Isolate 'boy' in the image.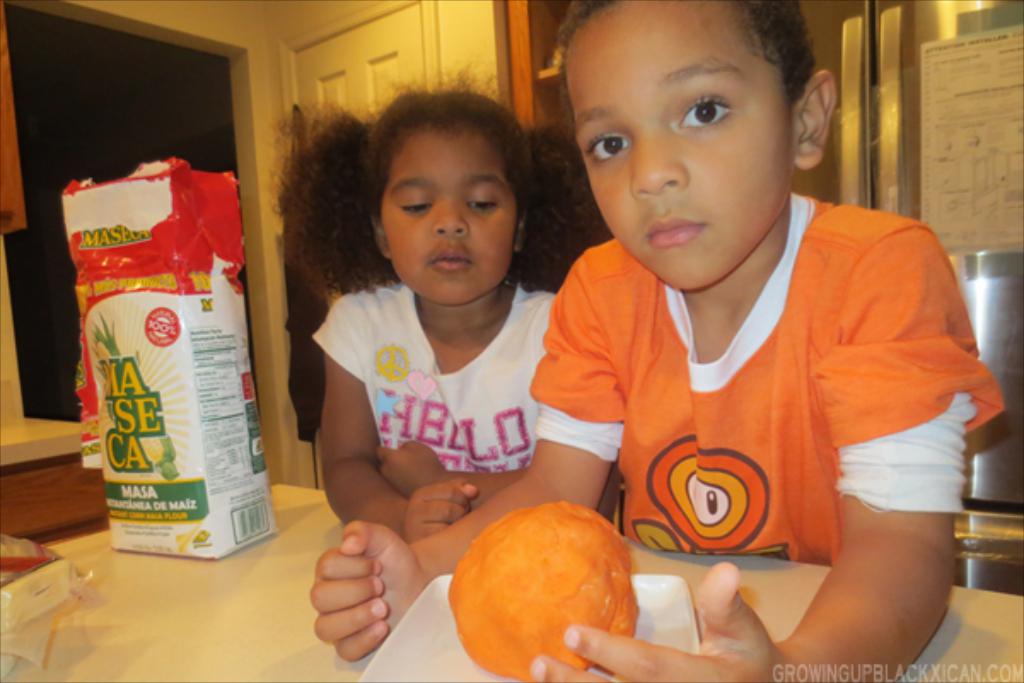
Isolated region: {"x1": 410, "y1": 32, "x2": 966, "y2": 644}.
